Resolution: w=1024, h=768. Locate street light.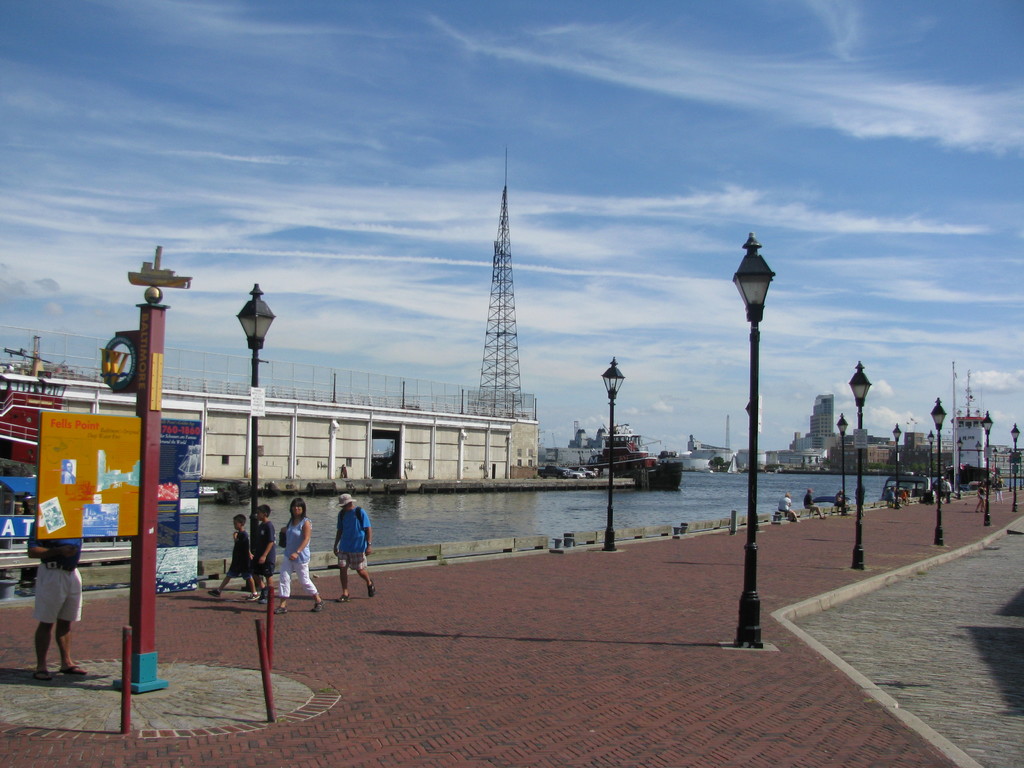
rect(893, 426, 904, 509).
